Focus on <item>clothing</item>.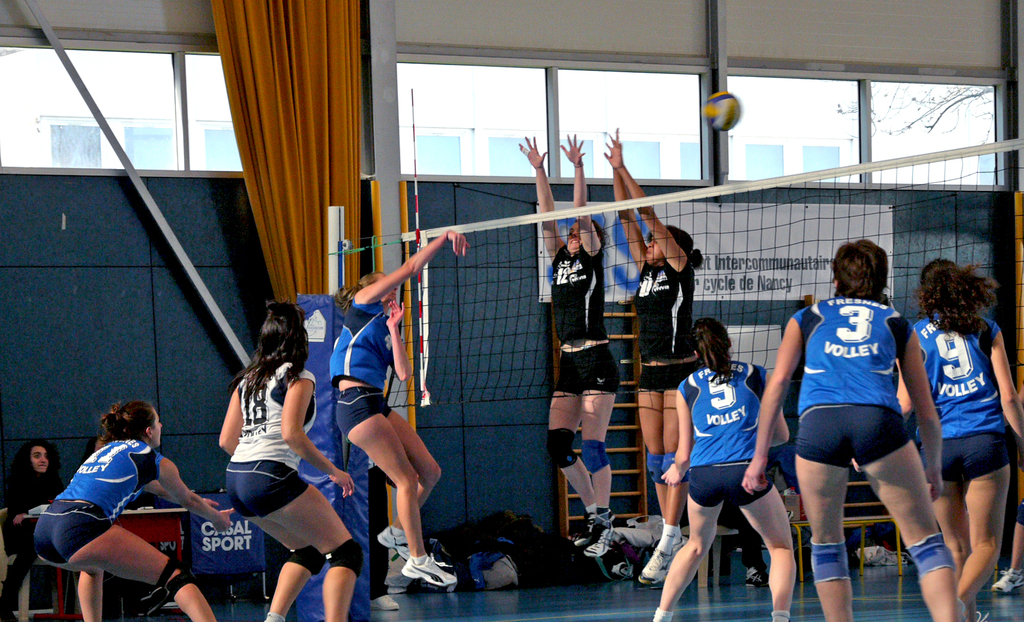
Focused at select_region(548, 253, 623, 395).
